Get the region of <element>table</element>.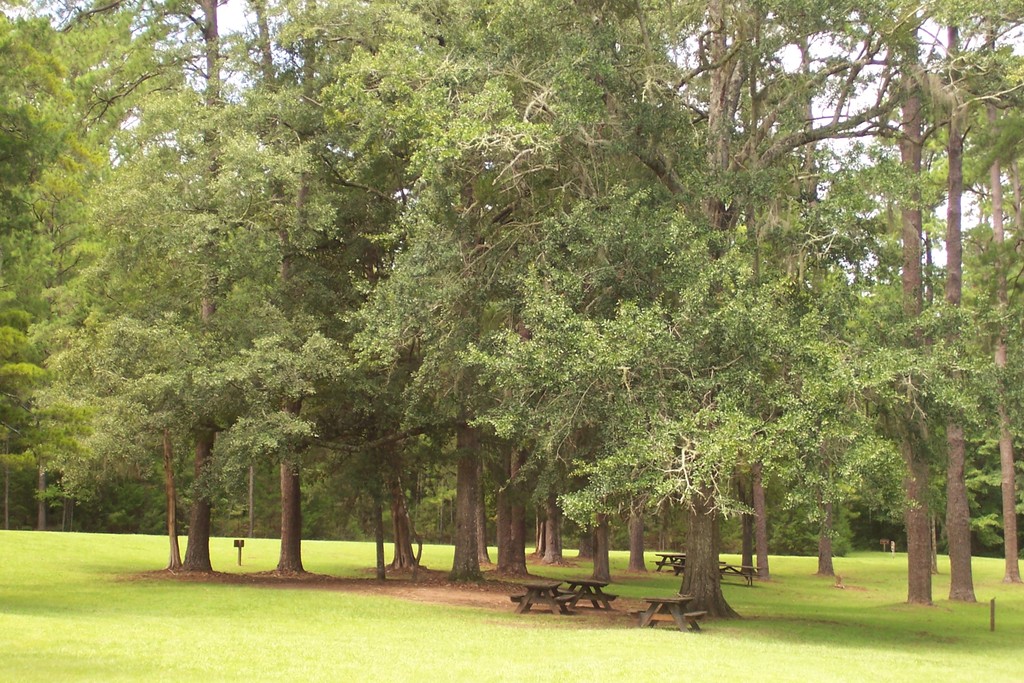
(x1=501, y1=573, x2=582, y2=630).
